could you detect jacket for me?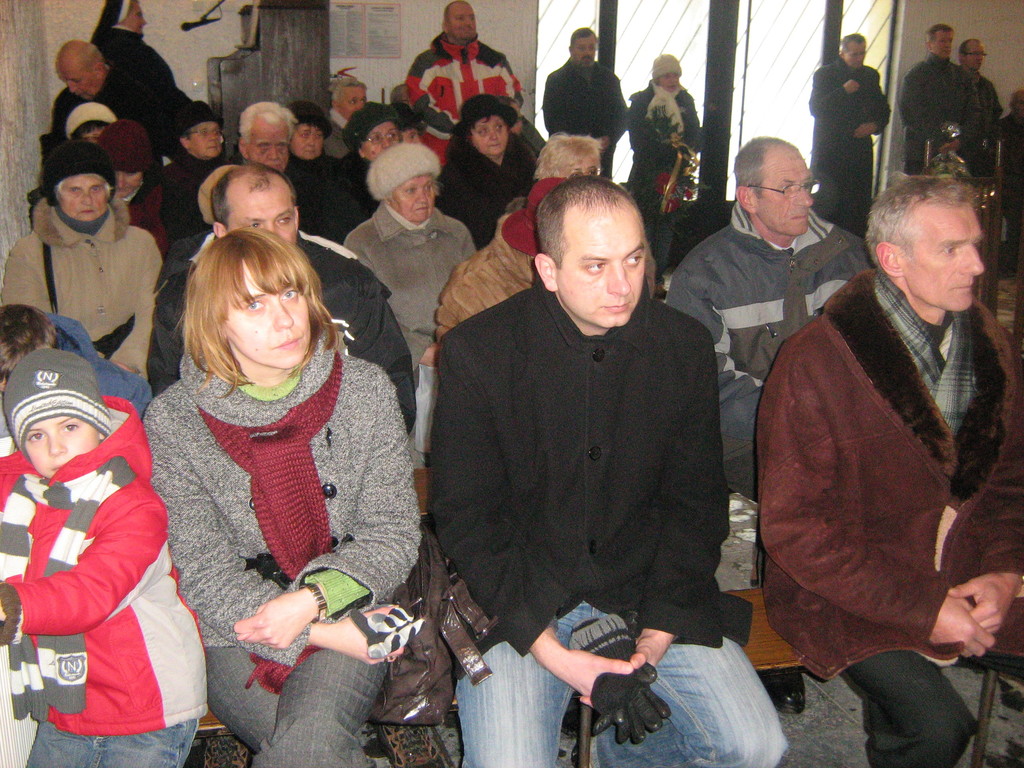
Detection result: (435, 212, 538, 343).
